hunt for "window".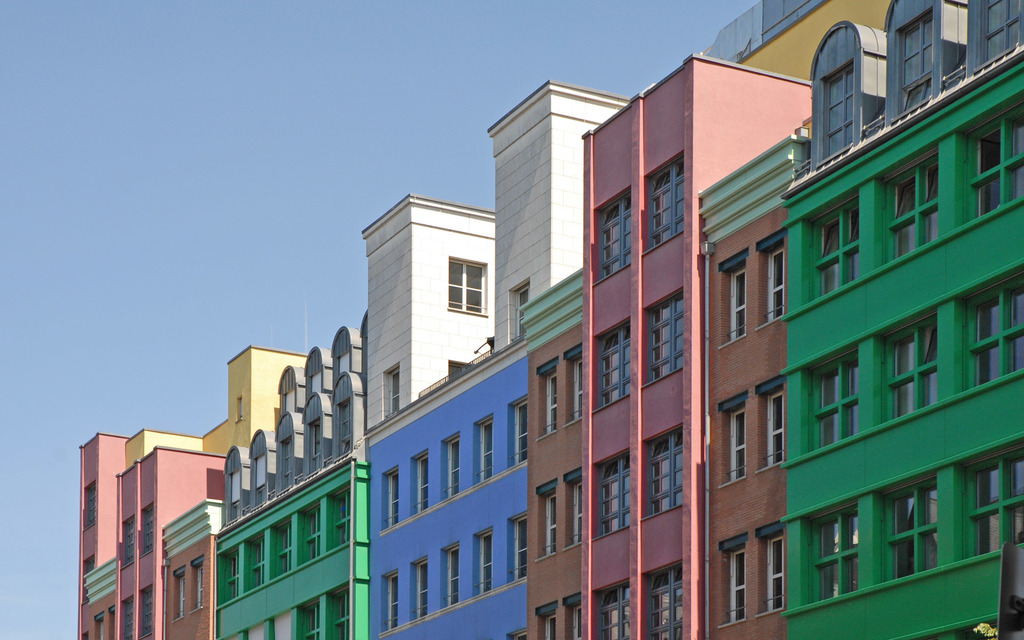
Hunted down at 307 421 323 470.
